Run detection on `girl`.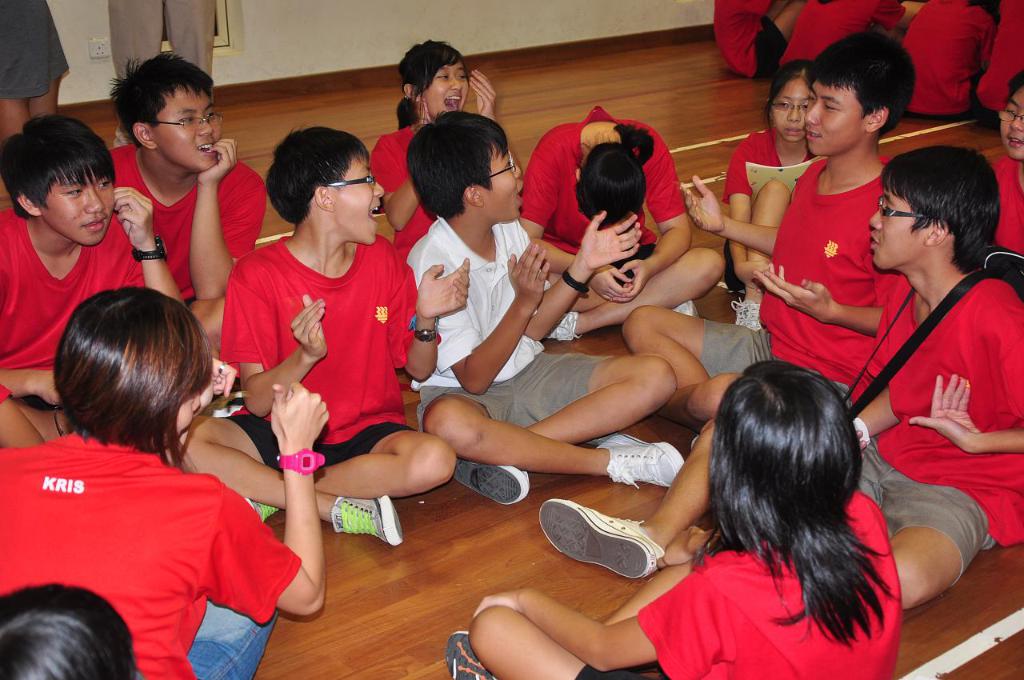
Result: detection(515, 105, 726, 344).
